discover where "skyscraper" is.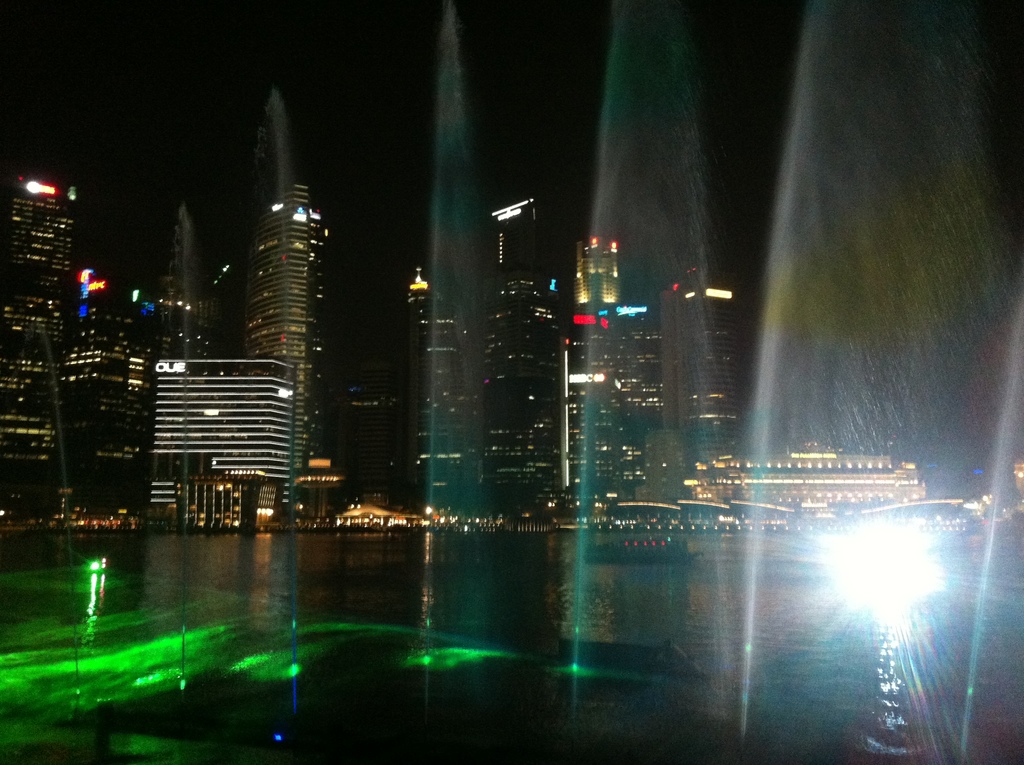
Discovered at 389 285 479 516.
